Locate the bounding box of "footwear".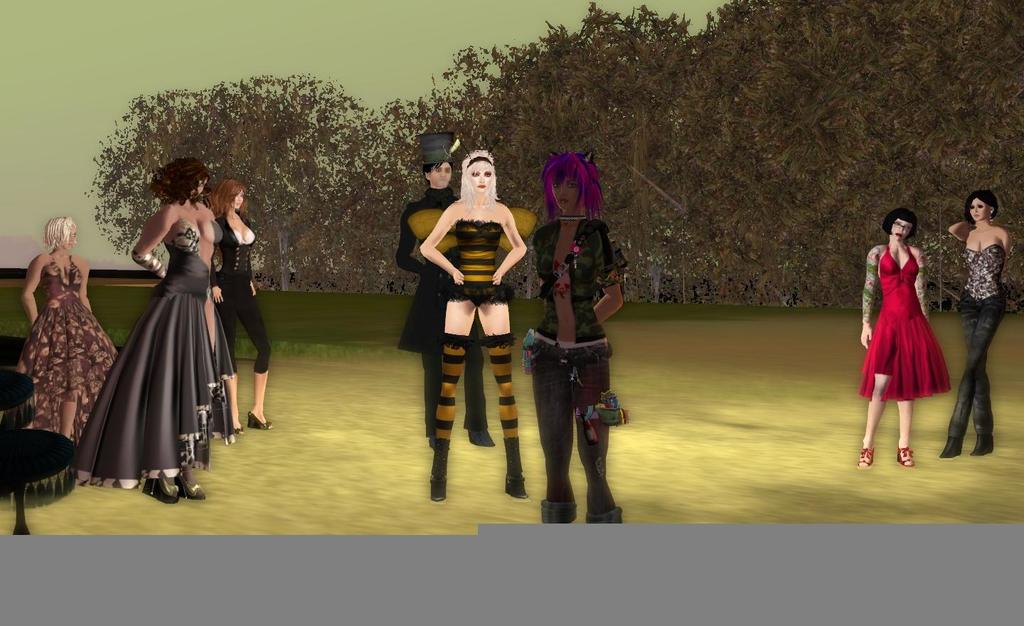
Bounding box: (left=176, top=465, right=202, bottom=504).
